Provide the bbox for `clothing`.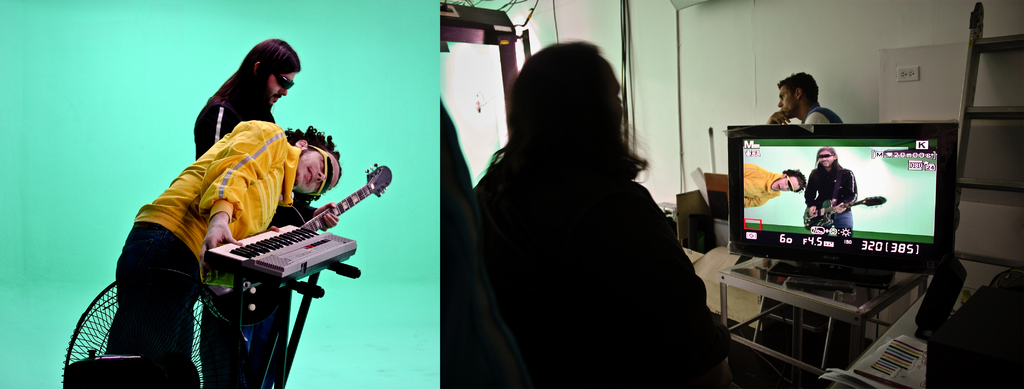
(left=191, top=52, right=276, bottom=166).
